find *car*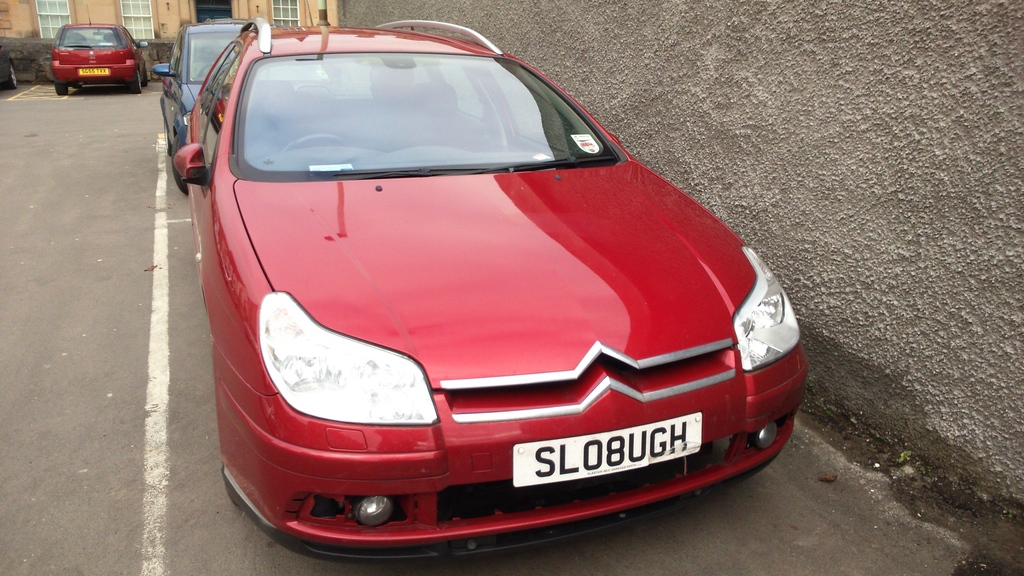
bbox=(54, 15, 146, 92)
